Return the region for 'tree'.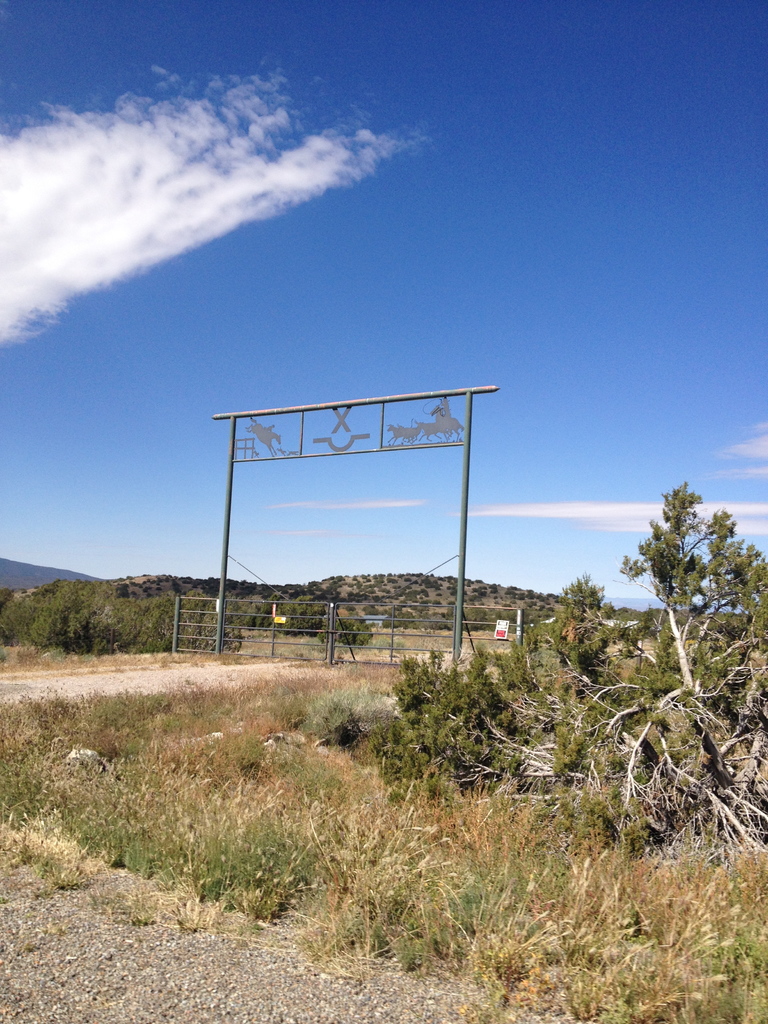
detection(372, 482, 767, 848).
